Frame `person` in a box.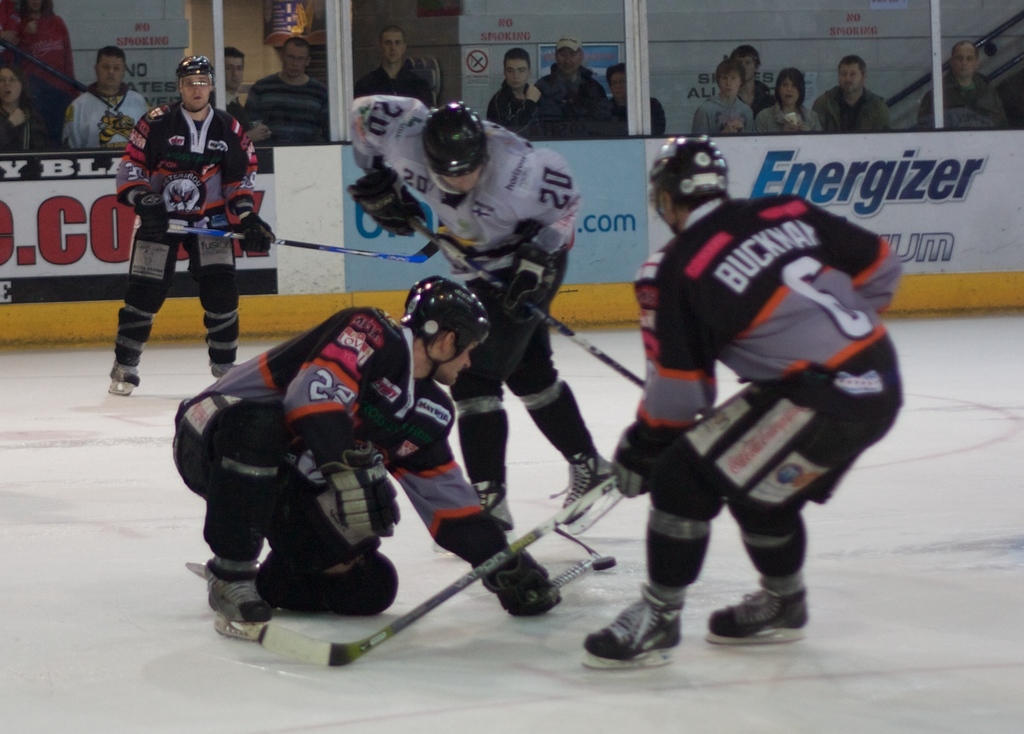
<bbox>66, 50, 160, 161</bbox>.
